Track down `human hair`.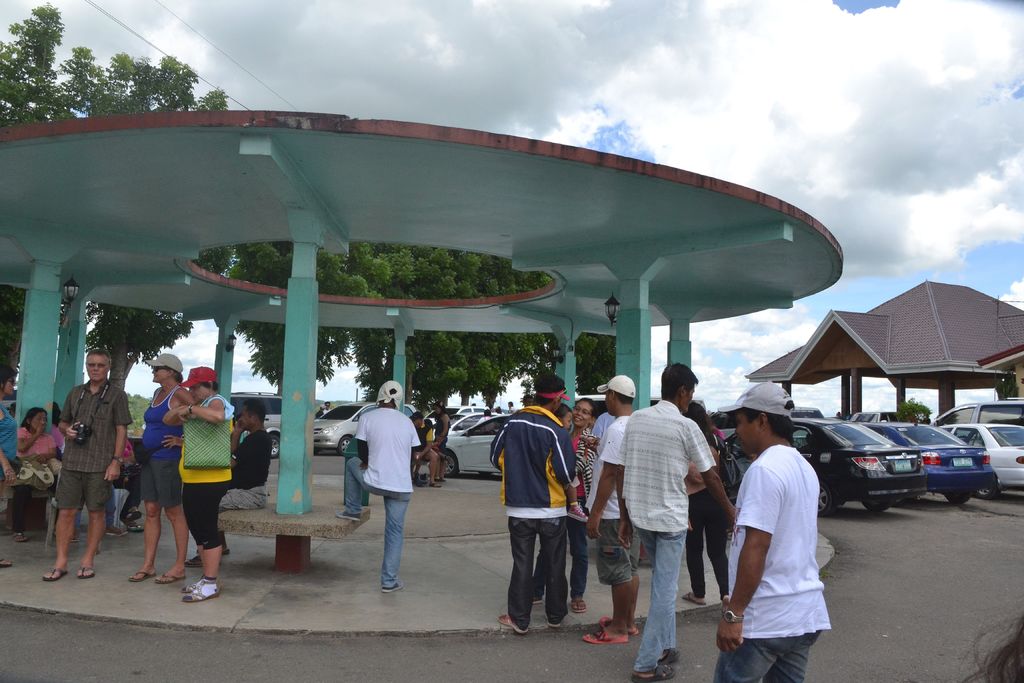
Tracked to [x1=83, y1=347, x2=111, y2=370].
